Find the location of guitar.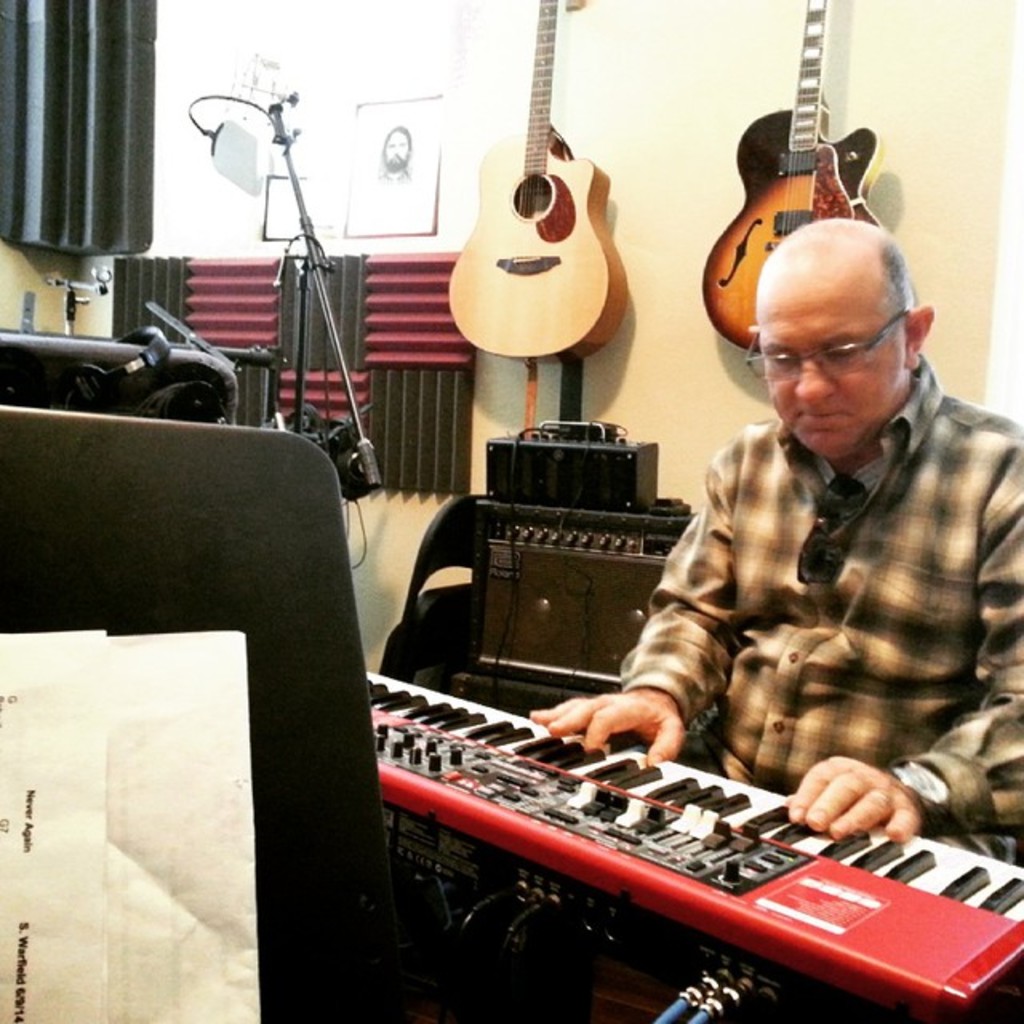
Location: 450 0 626 365.
